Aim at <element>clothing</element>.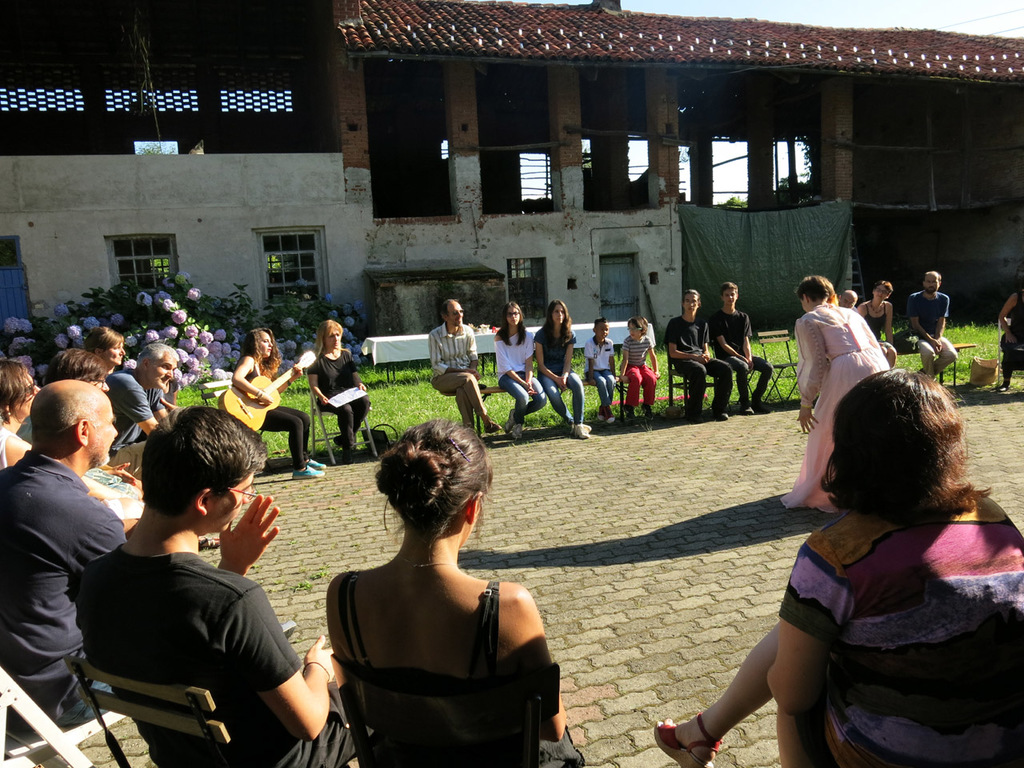
Aimed at x1=356, y1=556, x2=582, y2=767.
